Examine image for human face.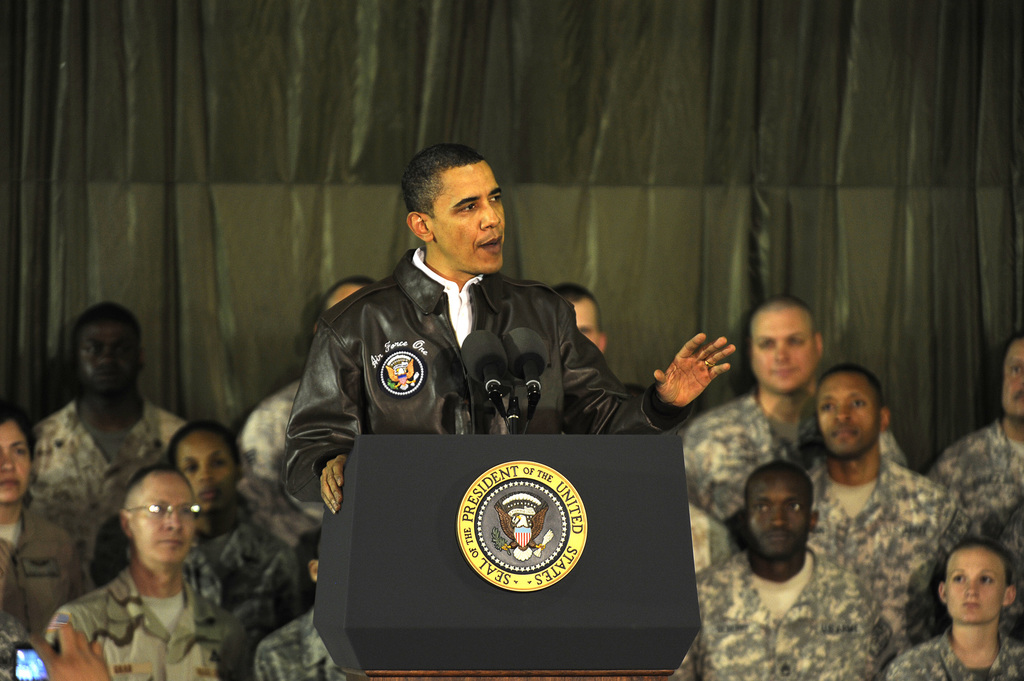
Examination result: (x1=994, y1=337, x2=1023, y2=426).
